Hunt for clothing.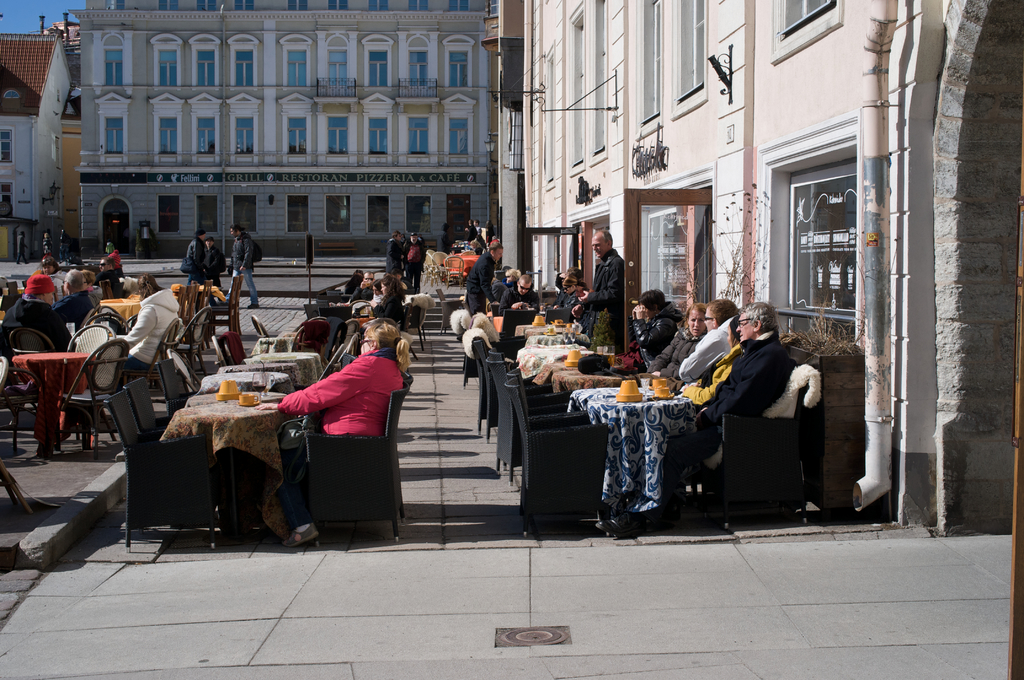
Hunted down at detection(584, 254, 624, 350).
